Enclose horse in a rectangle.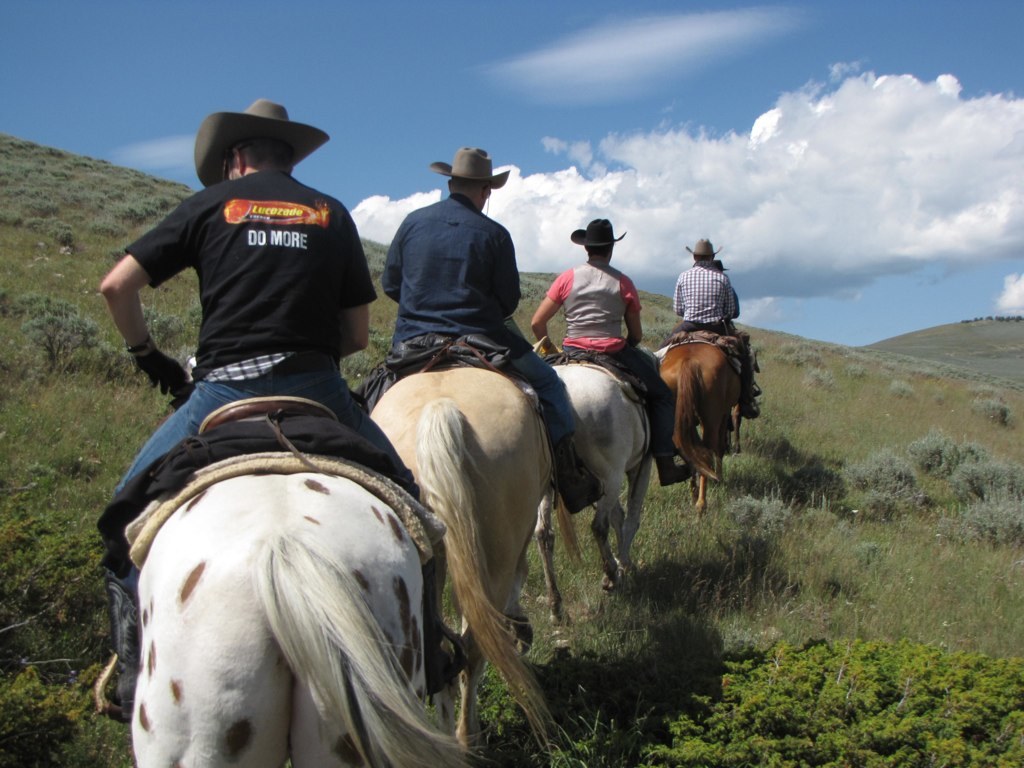
left=657, top=337, right=750, bottom=512.
